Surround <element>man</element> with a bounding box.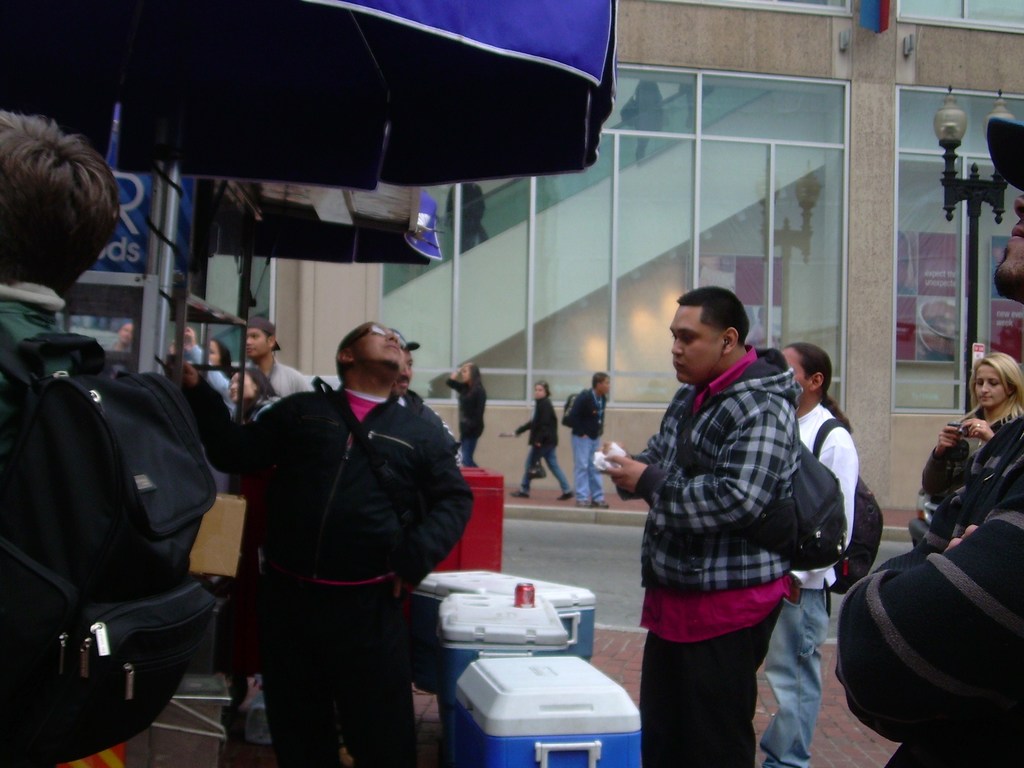
BBox(831, 106, 1023, 767).
